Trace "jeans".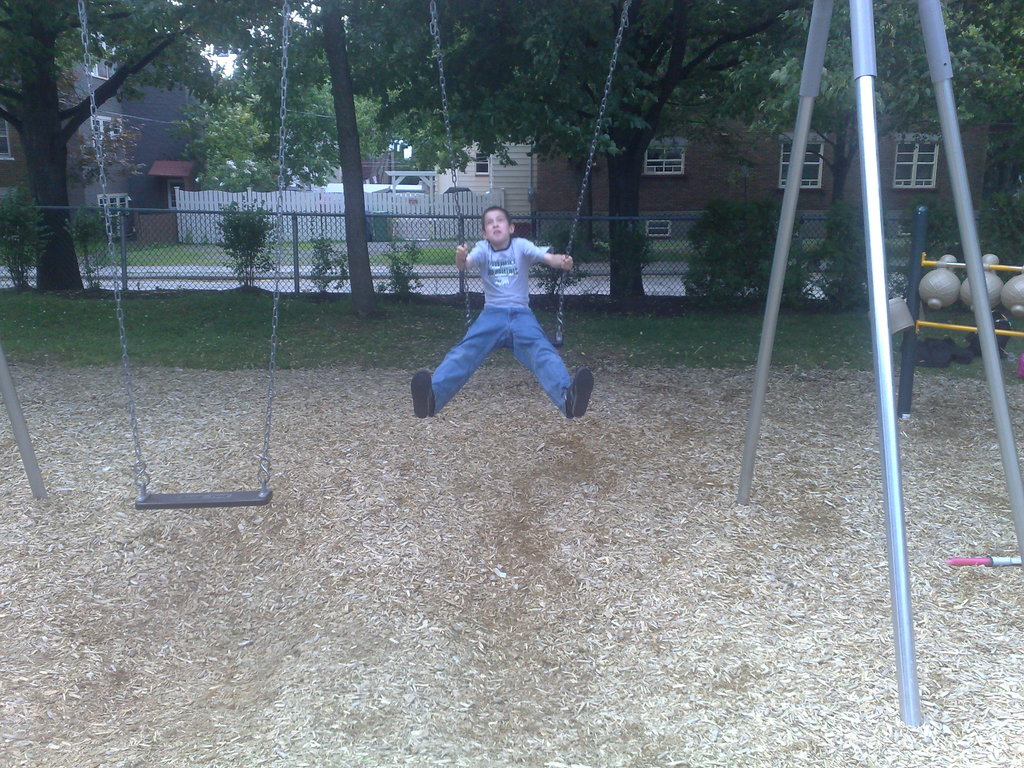
Traced to x1=430 y1=304 x2=572 y2=412.
